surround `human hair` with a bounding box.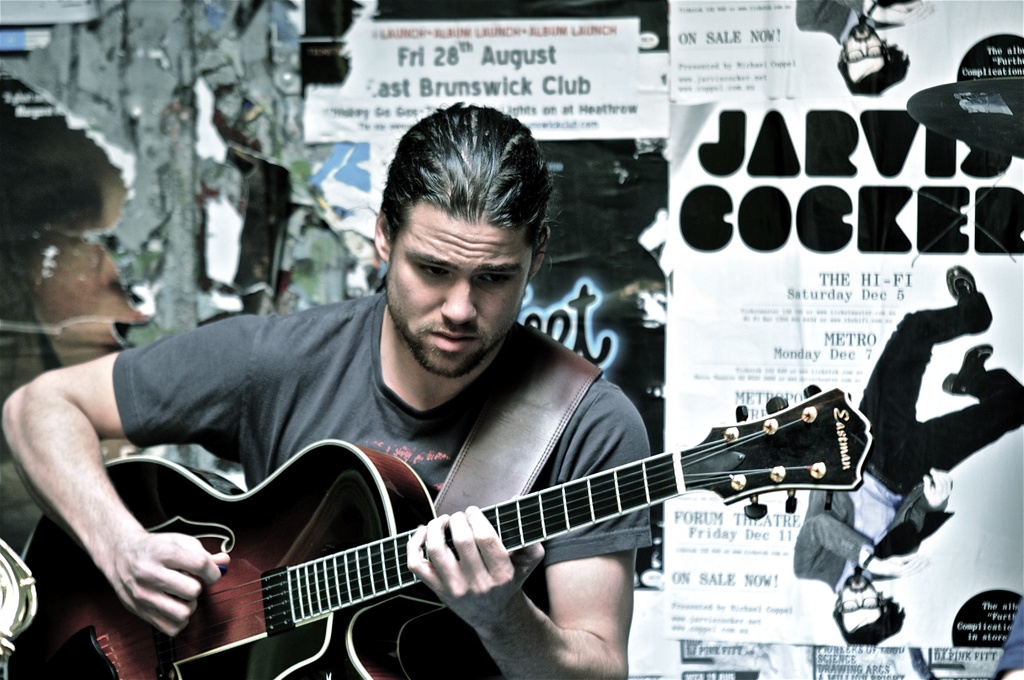
rect(378, 101, 564, 287).
